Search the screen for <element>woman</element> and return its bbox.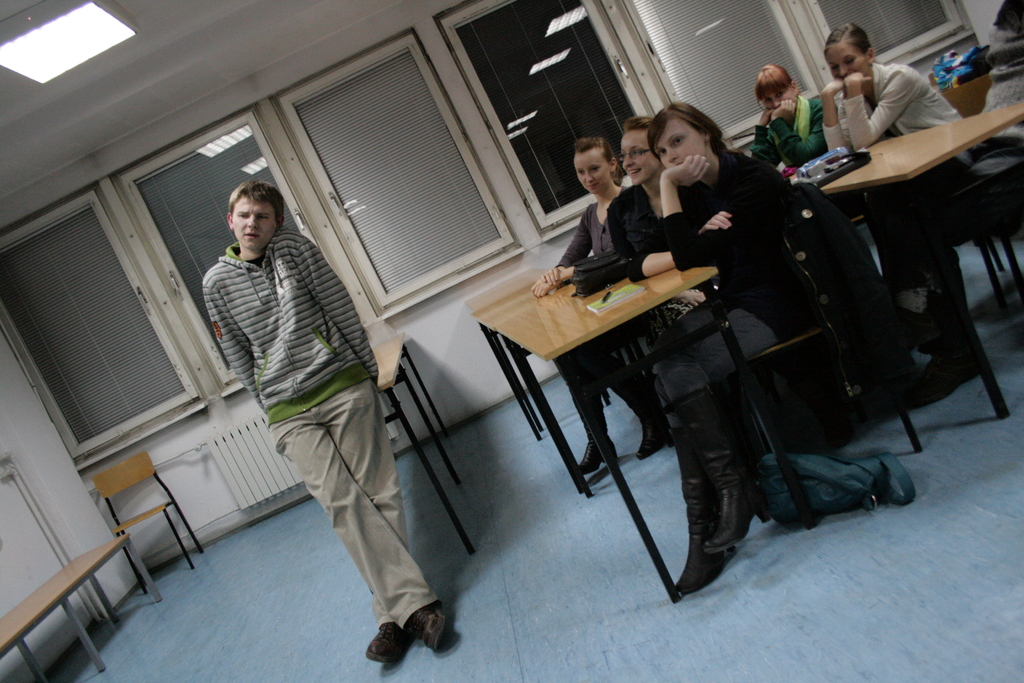
Found: locate(749, 63, 822, 168).
